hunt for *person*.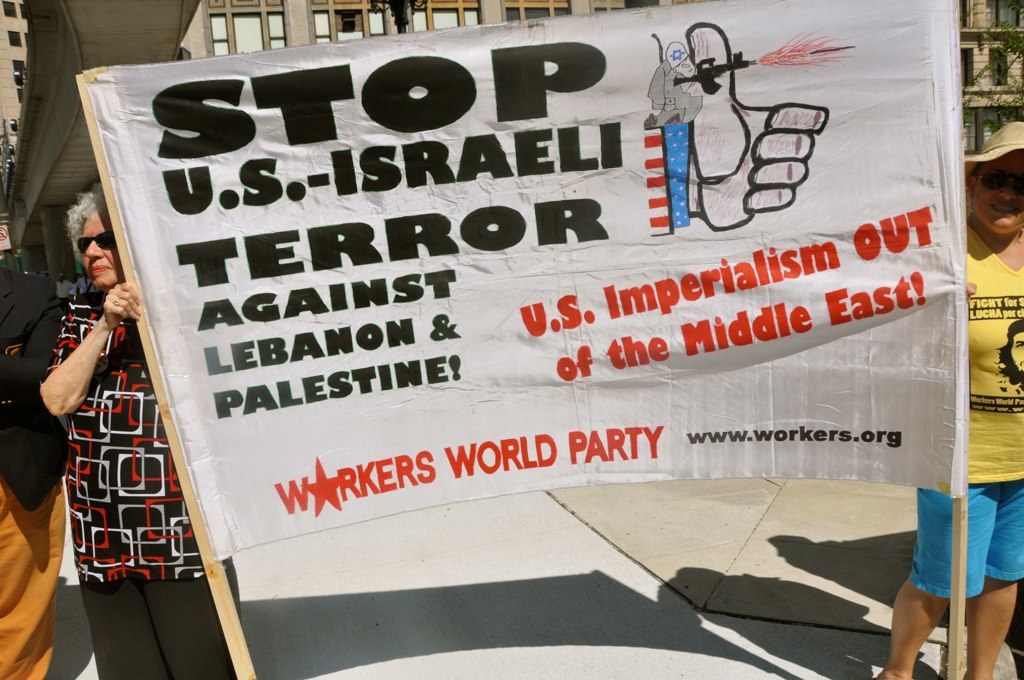
Hunted down at (left=39, top=190, right=248, bottom=679).
